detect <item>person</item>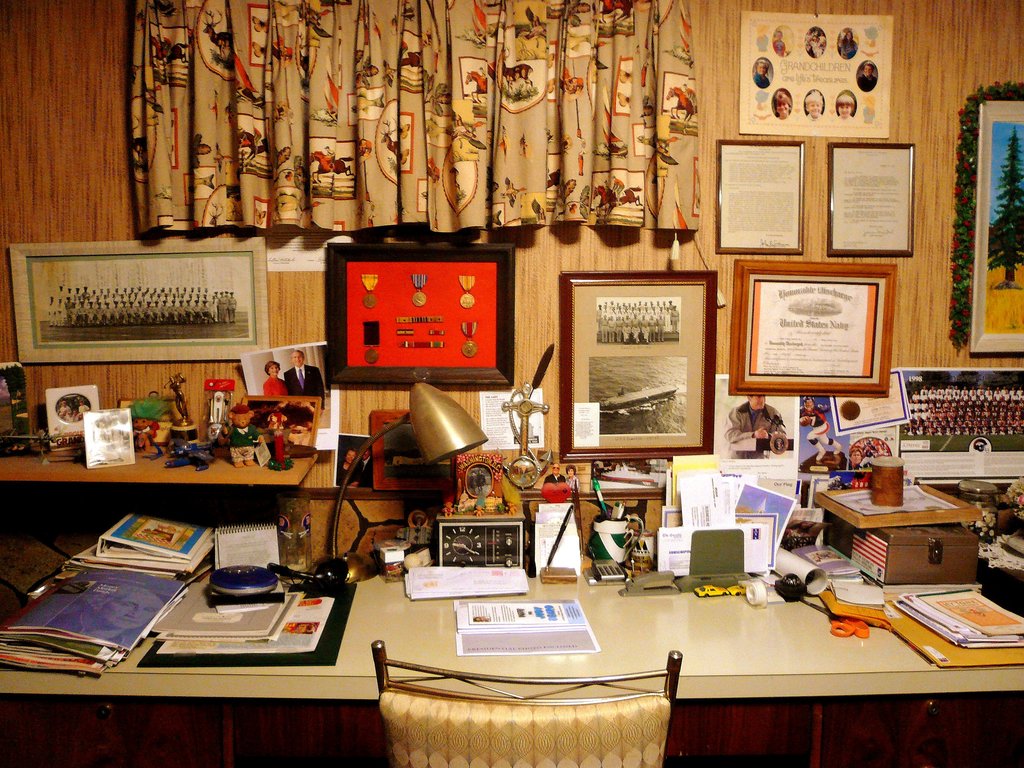
(265, 360, 285, 403)
